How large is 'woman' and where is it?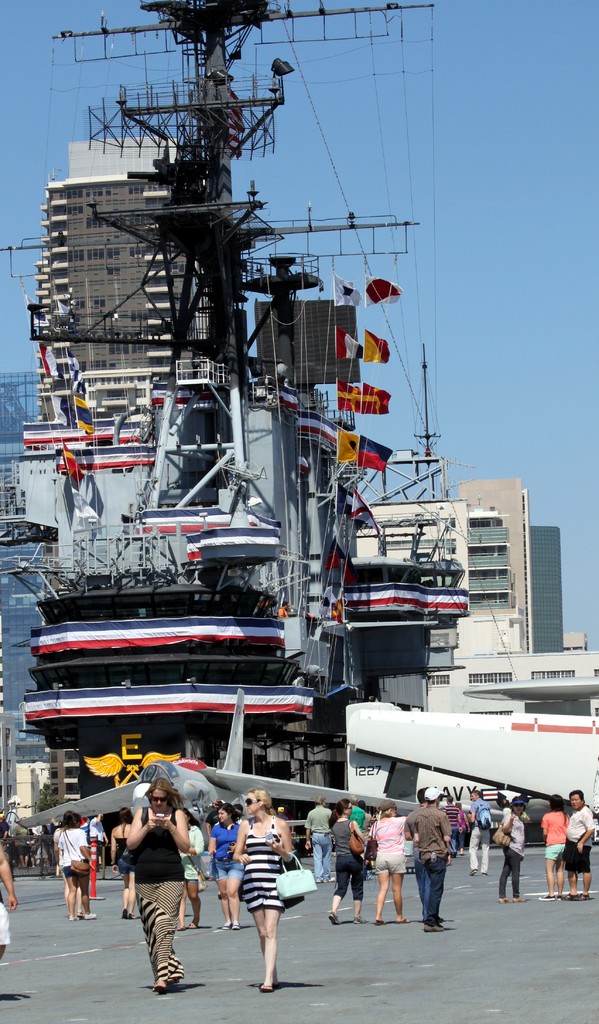
Bounding box: rect(539, 791, 571, 902).
